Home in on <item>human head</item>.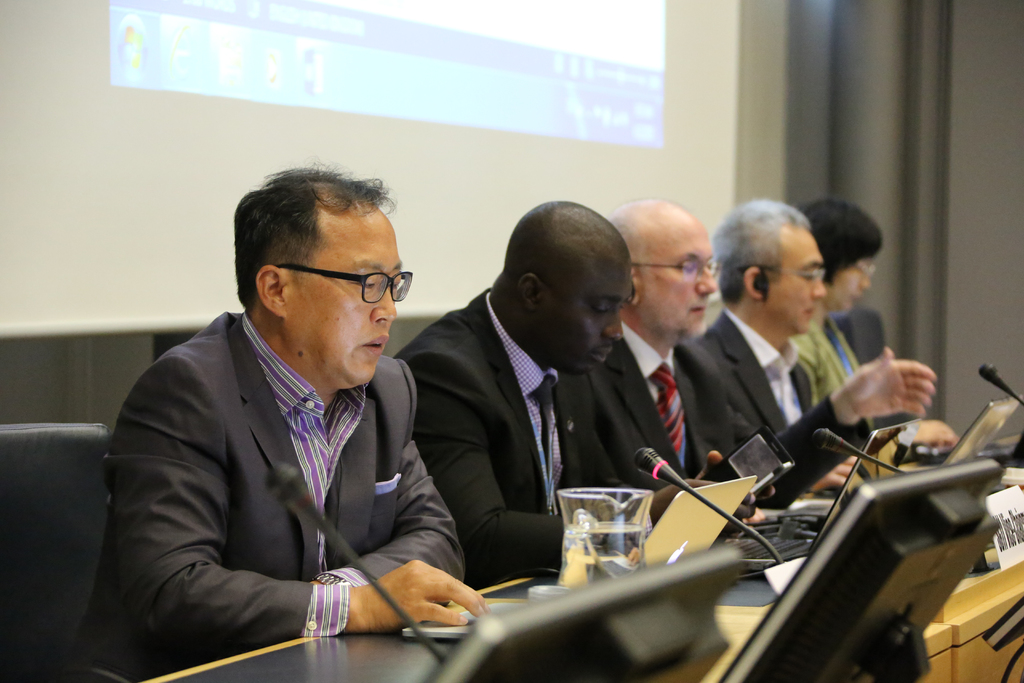
Homed in at 808 198 881 313.
